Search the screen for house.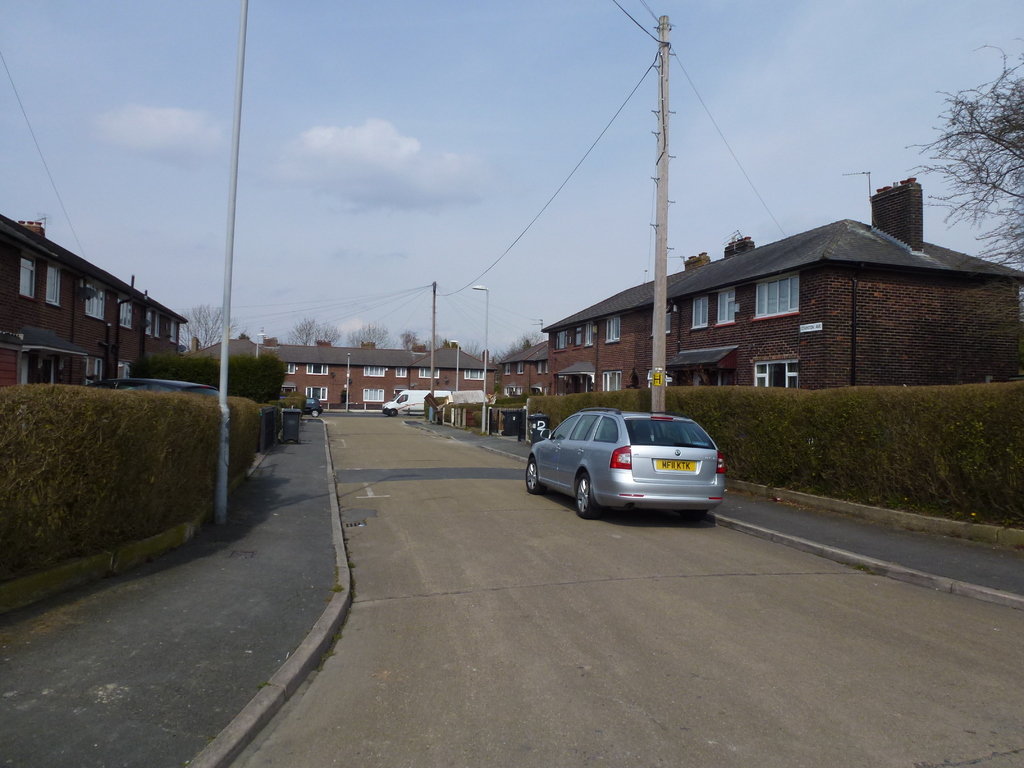
Found at {"x1": 186, "y1": 331, "x2": 499, "y2": 412}.
